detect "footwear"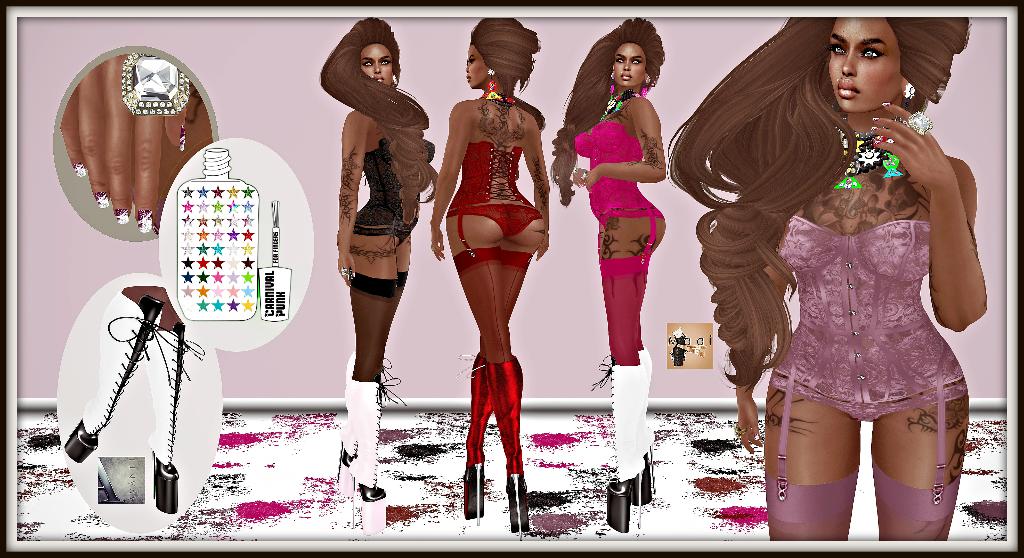
x1=607 y1=468 x2=644 y2=536
